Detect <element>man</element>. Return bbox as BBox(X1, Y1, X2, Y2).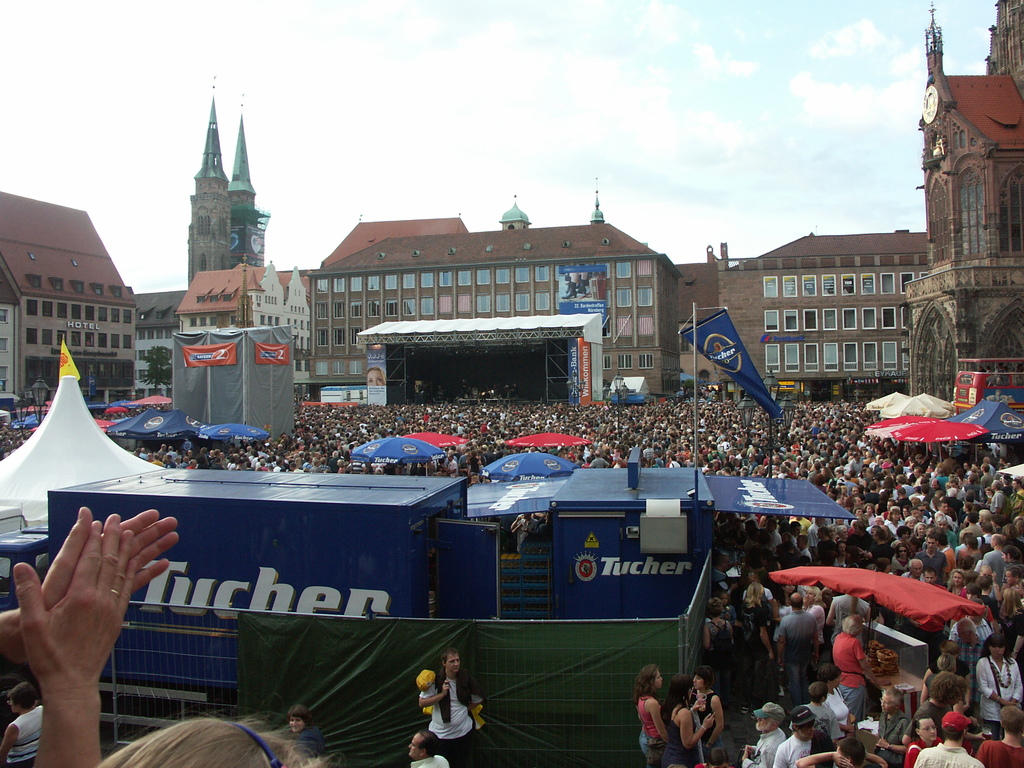
BBox(982, 532, 1007, 585).
